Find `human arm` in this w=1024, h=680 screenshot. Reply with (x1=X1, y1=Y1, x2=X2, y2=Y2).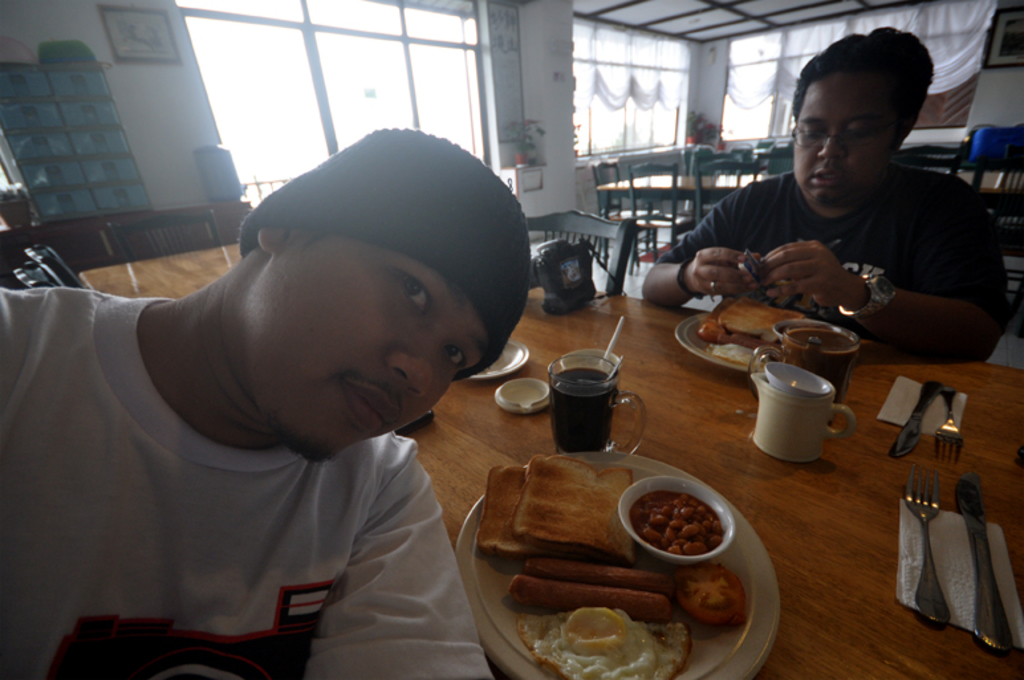
(x1=306, y1=444, x2=497, y2=679).
